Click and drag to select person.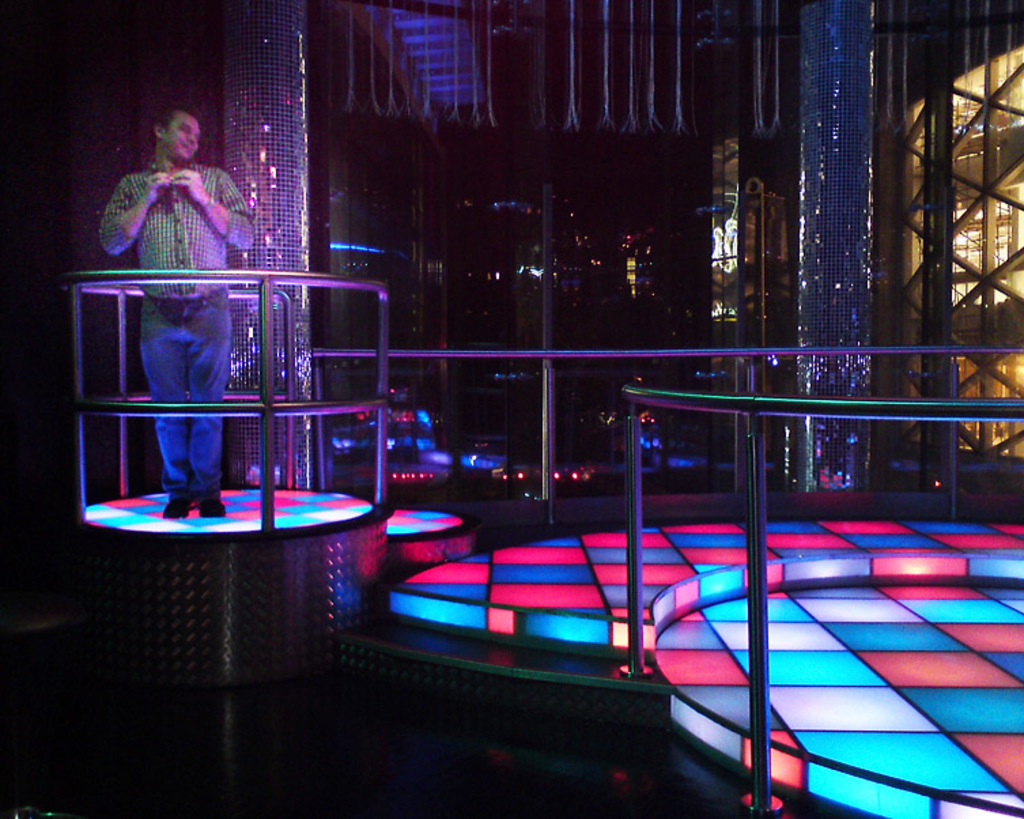
Selection: x1=98, y1=106, x2=252, y2=518.
